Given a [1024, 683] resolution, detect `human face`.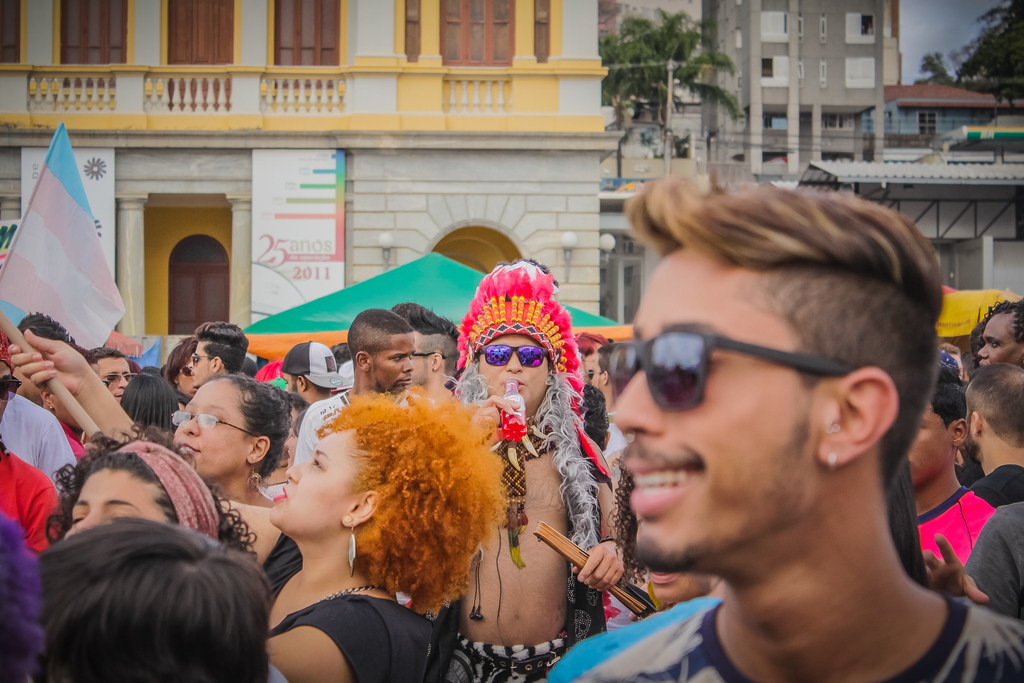
bbox(175, 365, 193, 393).
